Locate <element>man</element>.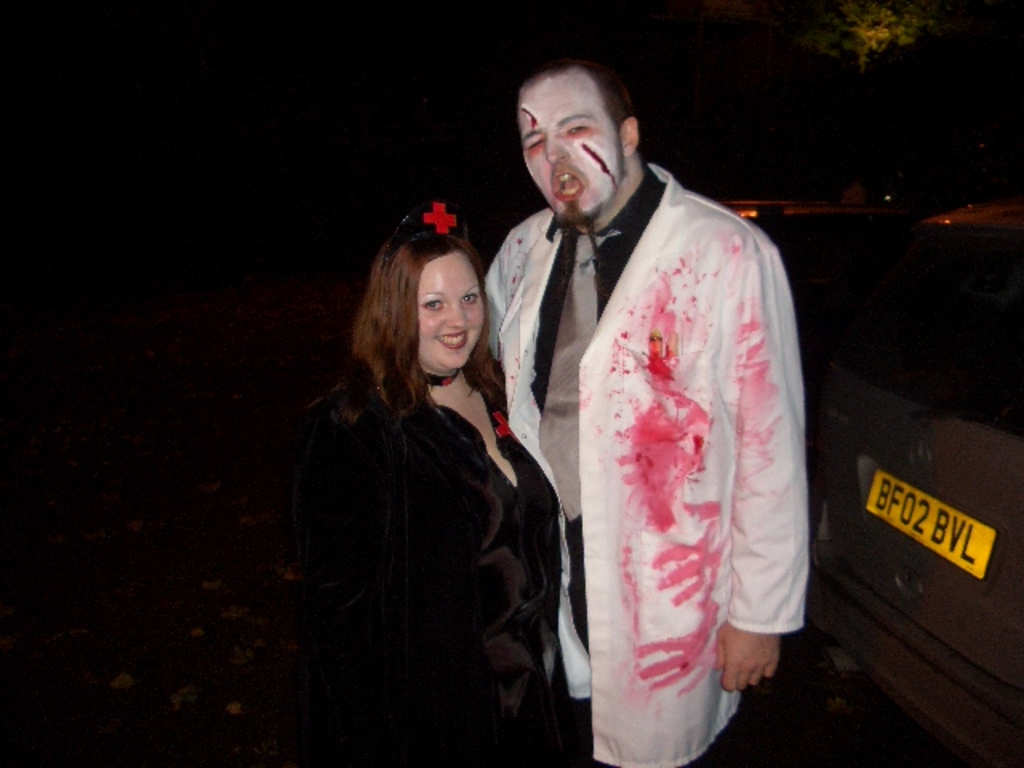
Bounding box: (488,48,806,766).
